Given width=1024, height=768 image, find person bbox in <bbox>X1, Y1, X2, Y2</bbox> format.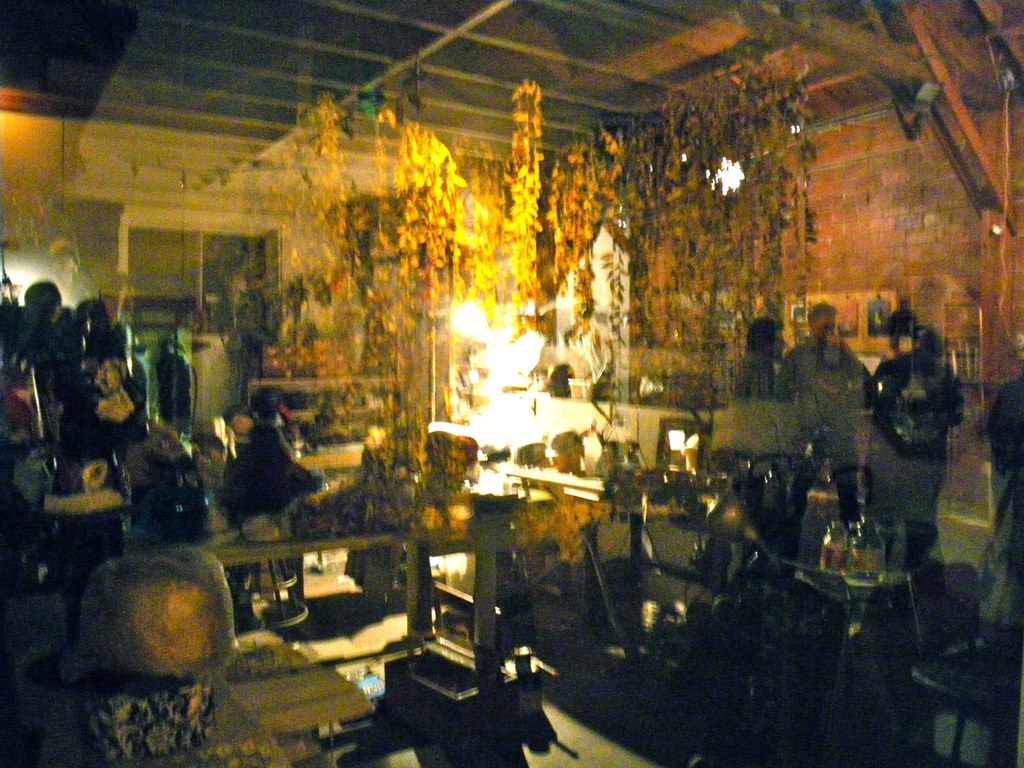
<bbox>774, 303, 881, 577</bbox>.
